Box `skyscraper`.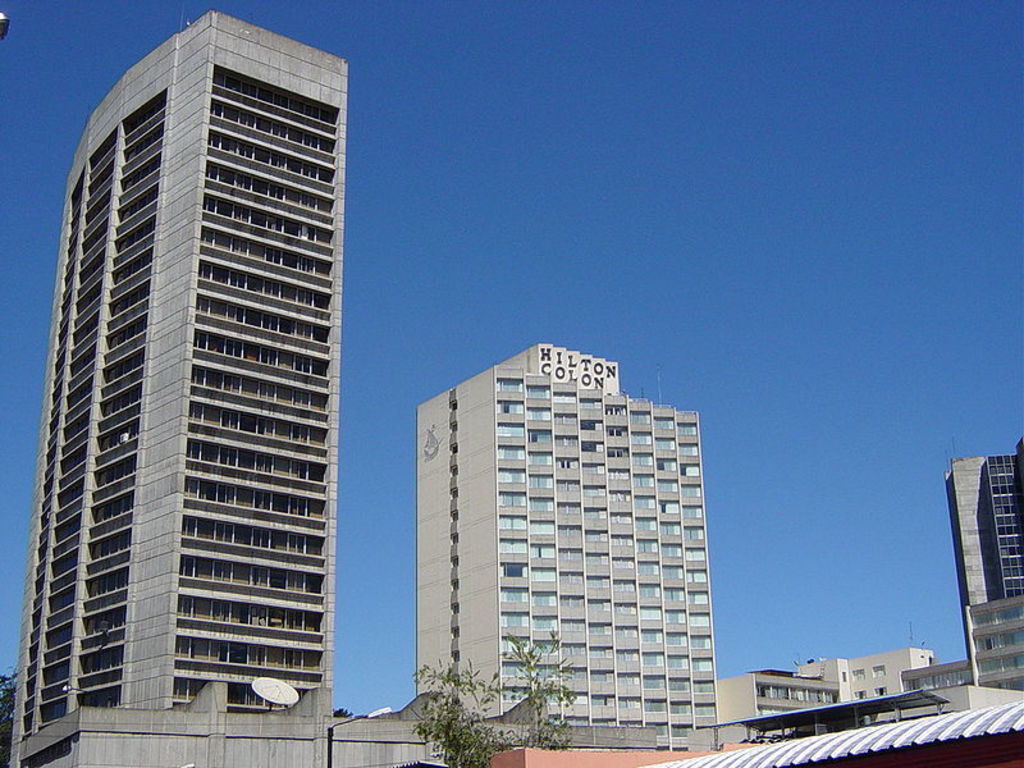
{"x1": 0, "y1": 0, "x2": 361, "y2": 767}.
